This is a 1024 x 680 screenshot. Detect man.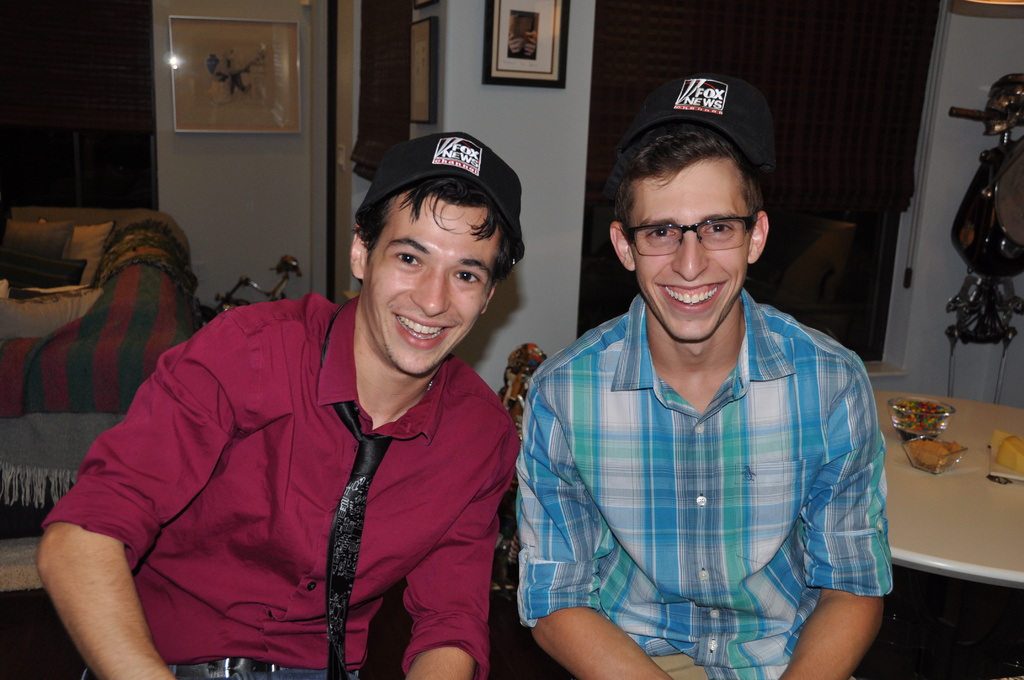
BBox(502, 67, 888, 679).
